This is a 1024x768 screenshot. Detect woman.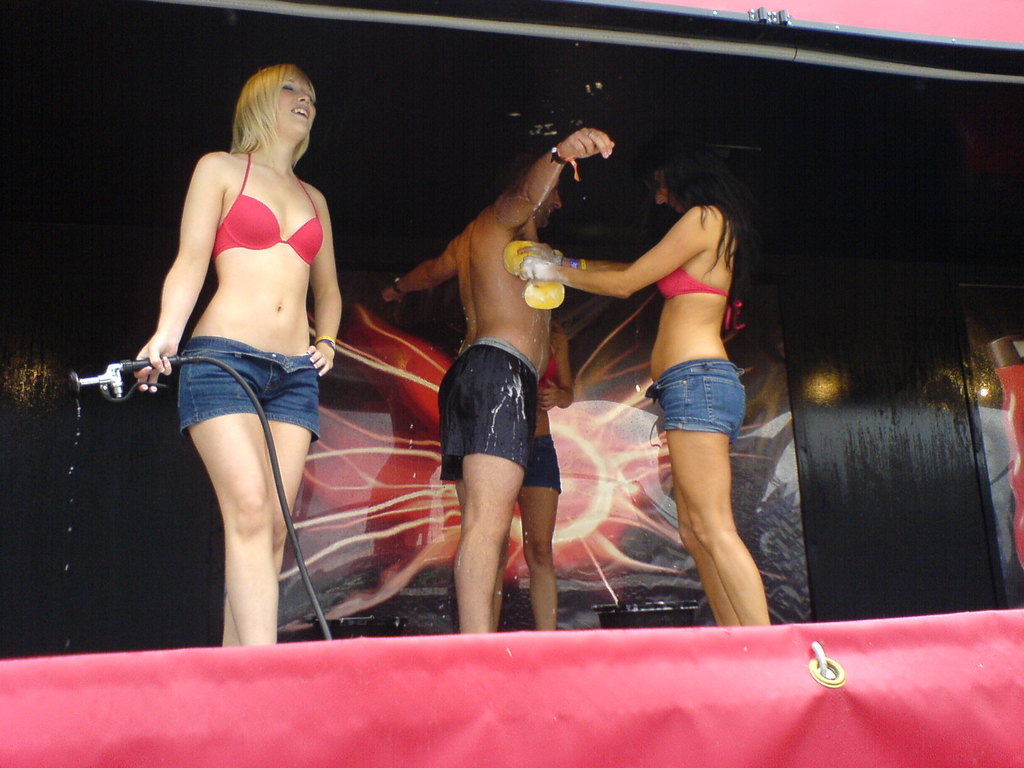
bbox=[114, 56, 352, 636].
